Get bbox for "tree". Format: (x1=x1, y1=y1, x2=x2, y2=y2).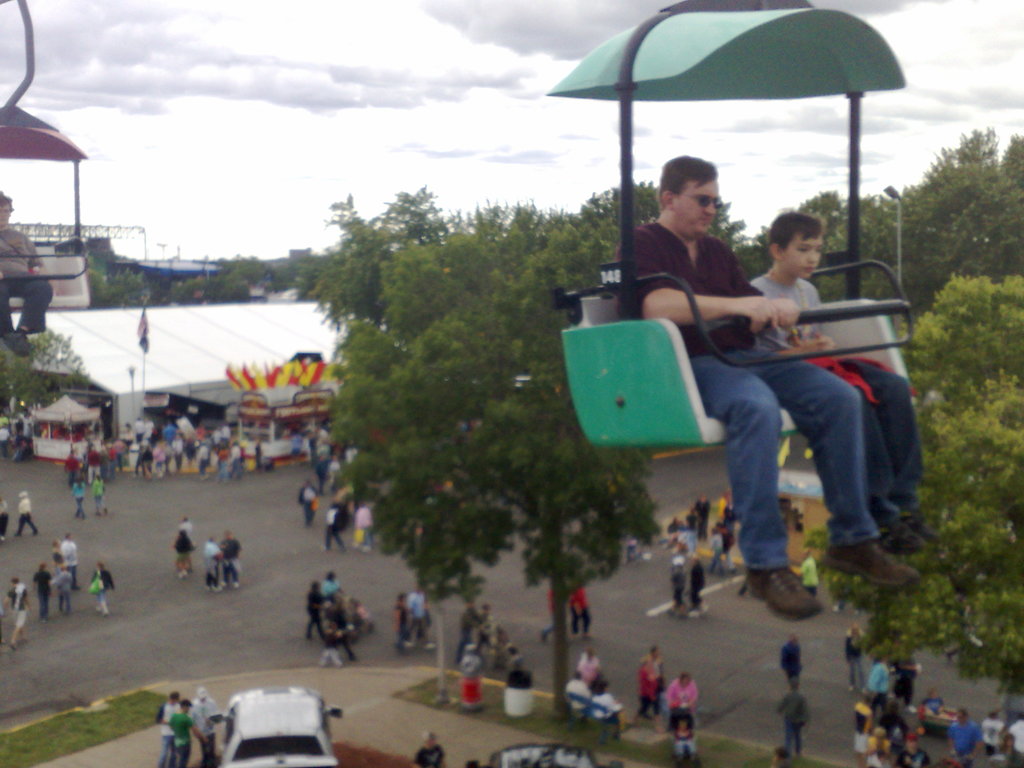
(x1=298, y1=199, x2=742, y2=712).
